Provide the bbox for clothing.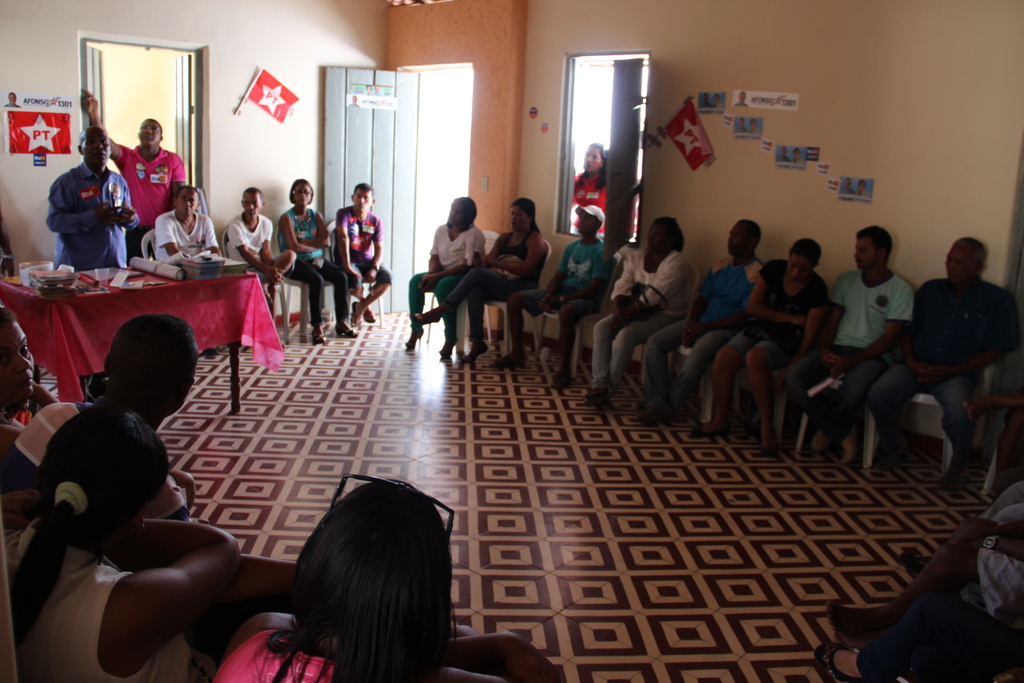
x1=851, y1=187, x2=871, y2=196.
